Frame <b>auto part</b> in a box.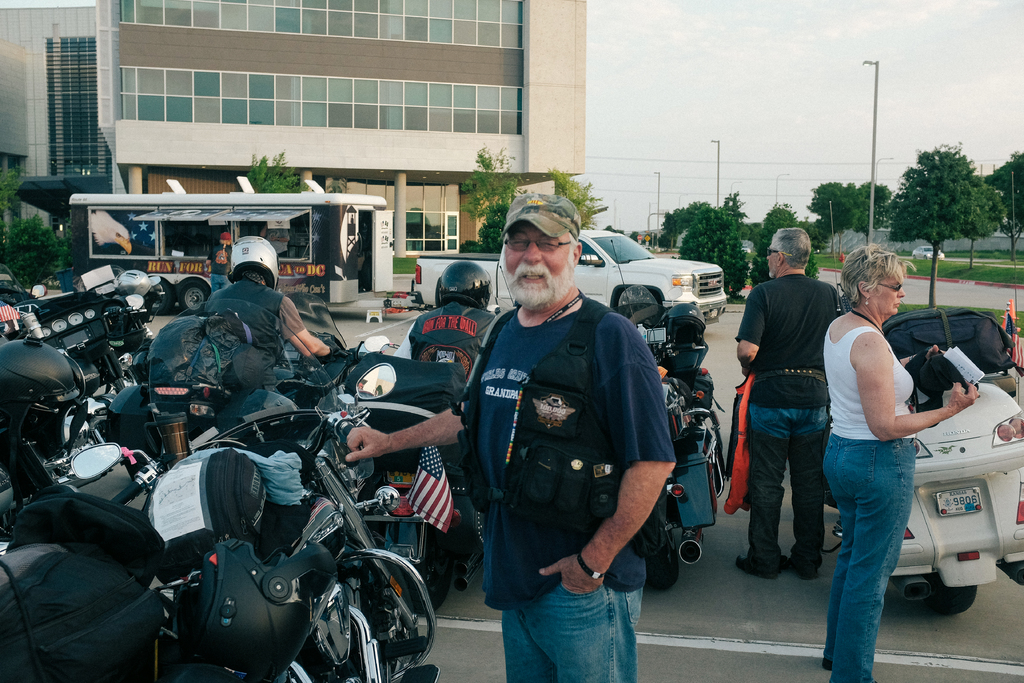
{"left": 333, "top": 206, "right": 403, "bottom": 300}.
